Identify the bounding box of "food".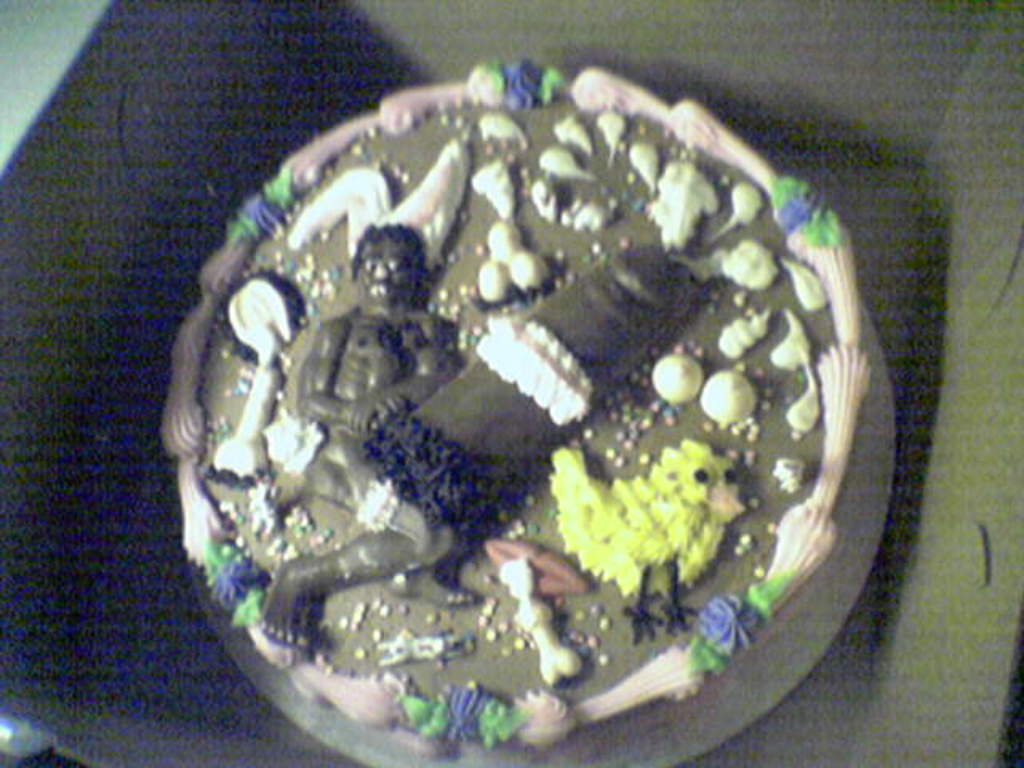
bbox=[158, 38, 907, 766].
